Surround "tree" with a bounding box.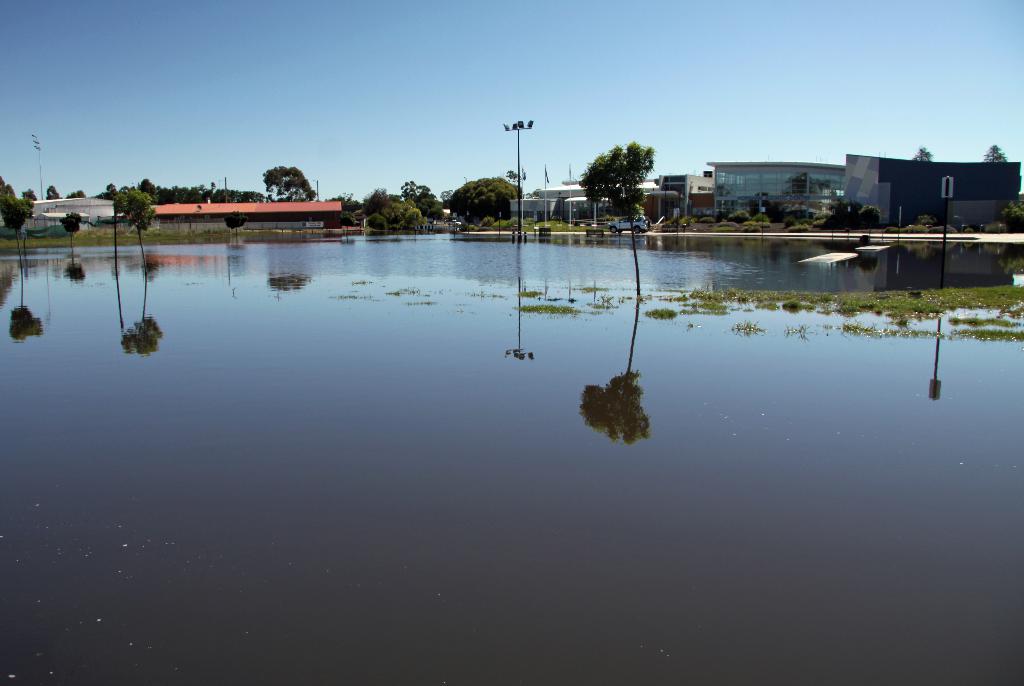
(left=979, top=143, right=1012, bottom=209).
